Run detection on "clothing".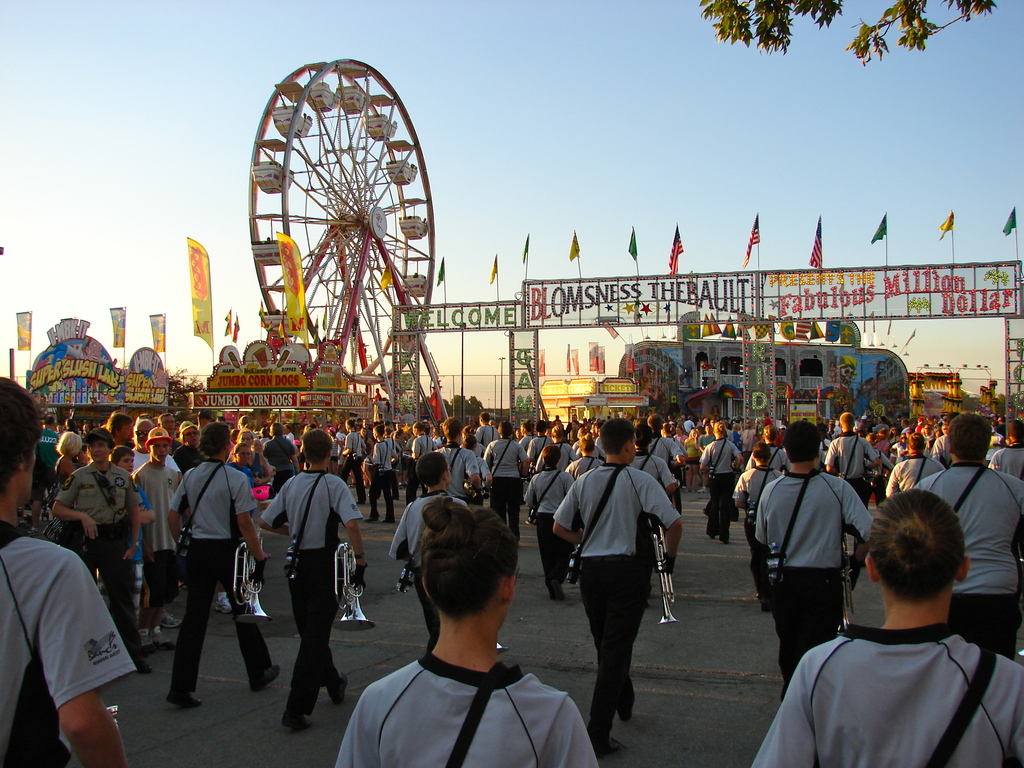
Result: BBox(372, 436, 396, 520).
